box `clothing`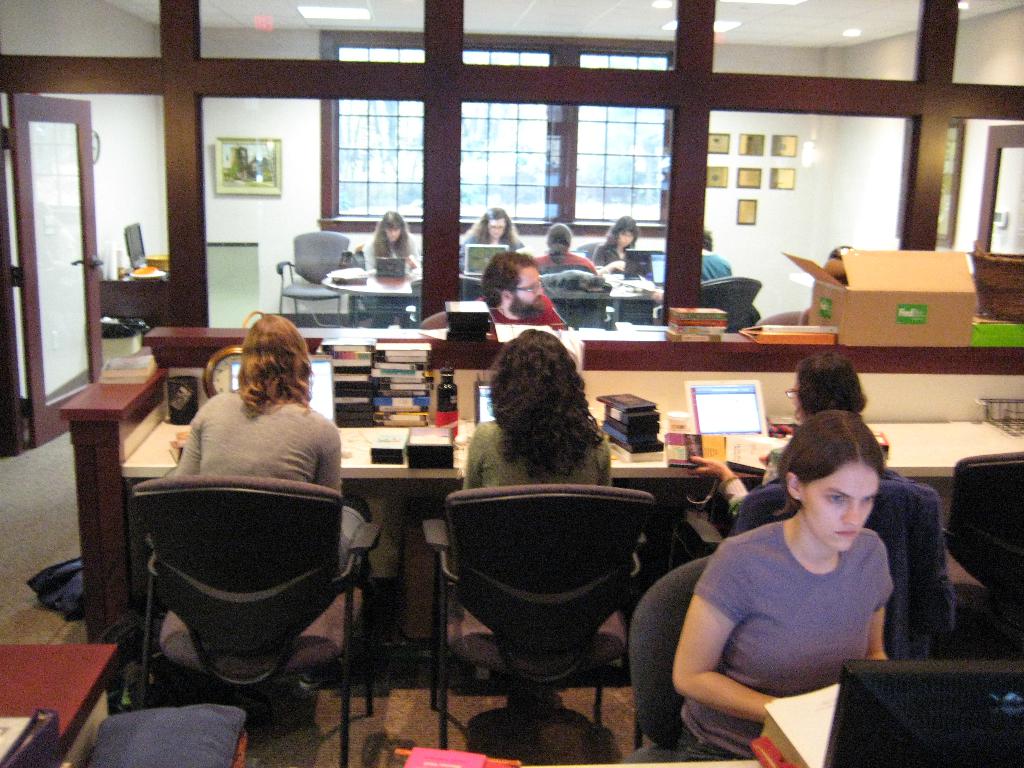
x1=362, y1=240, x2=410, y2=270
